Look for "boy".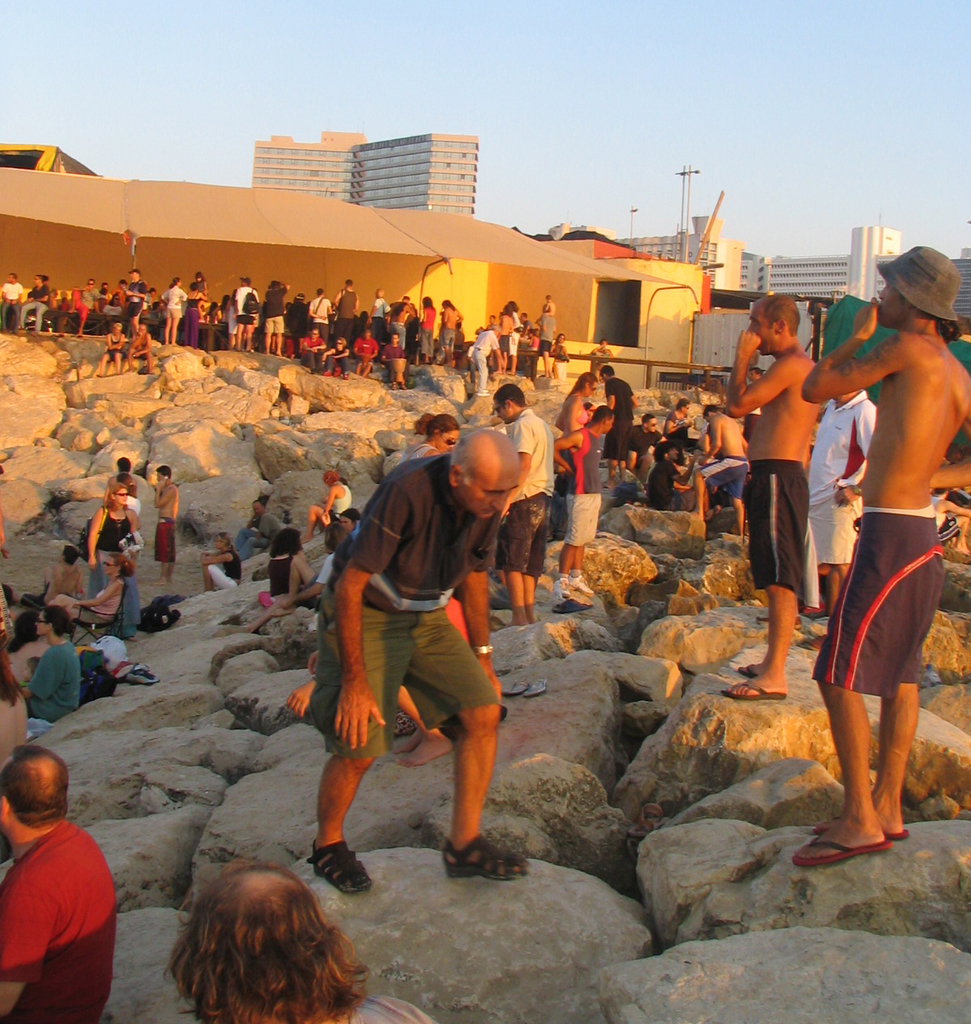
Found: box=[92, 278, 117, 297].
